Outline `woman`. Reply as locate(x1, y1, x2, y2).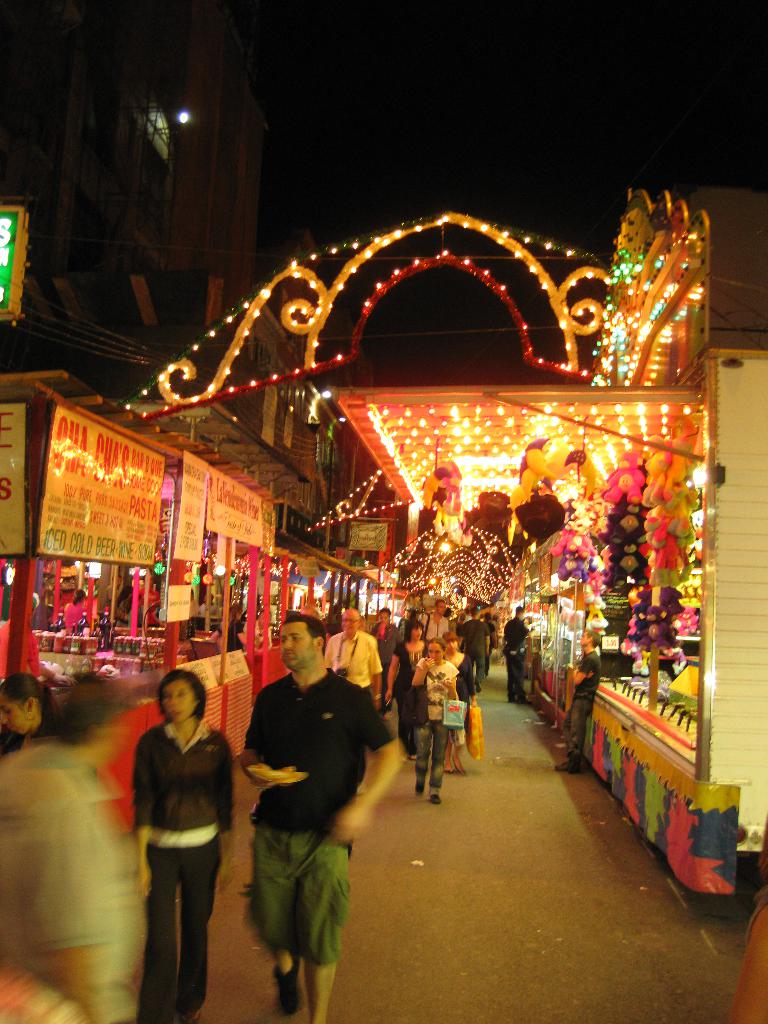
locate(124, 669, 233, 1020).
